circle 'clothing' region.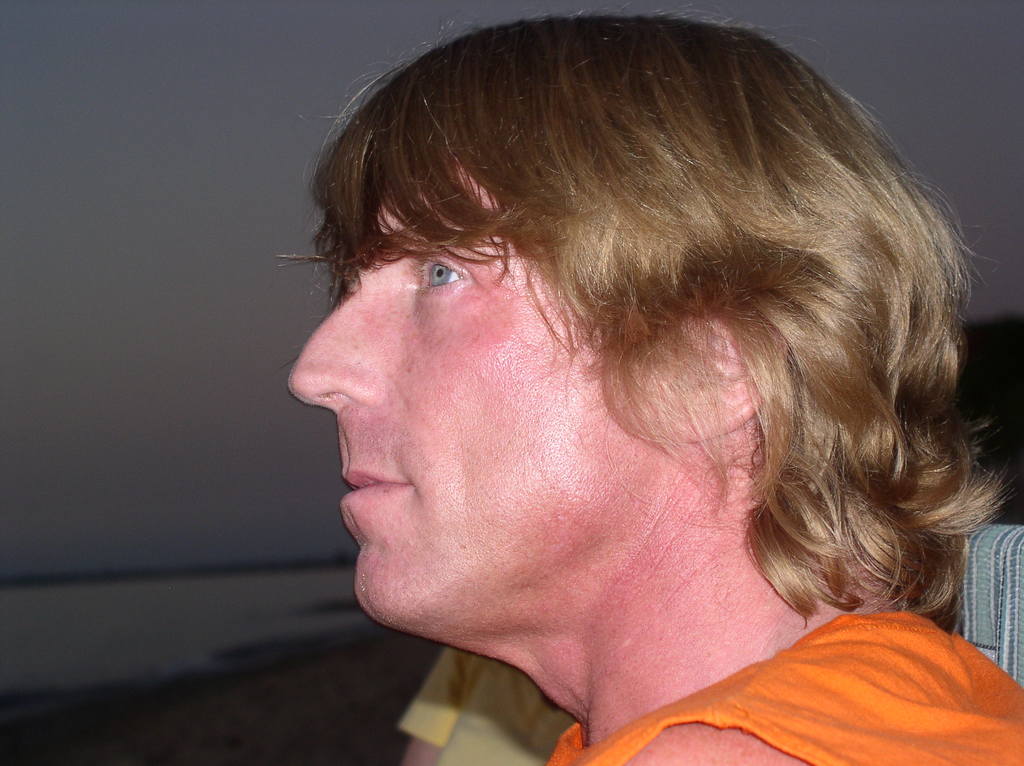
Region: (935, 528, 1023, 699).
